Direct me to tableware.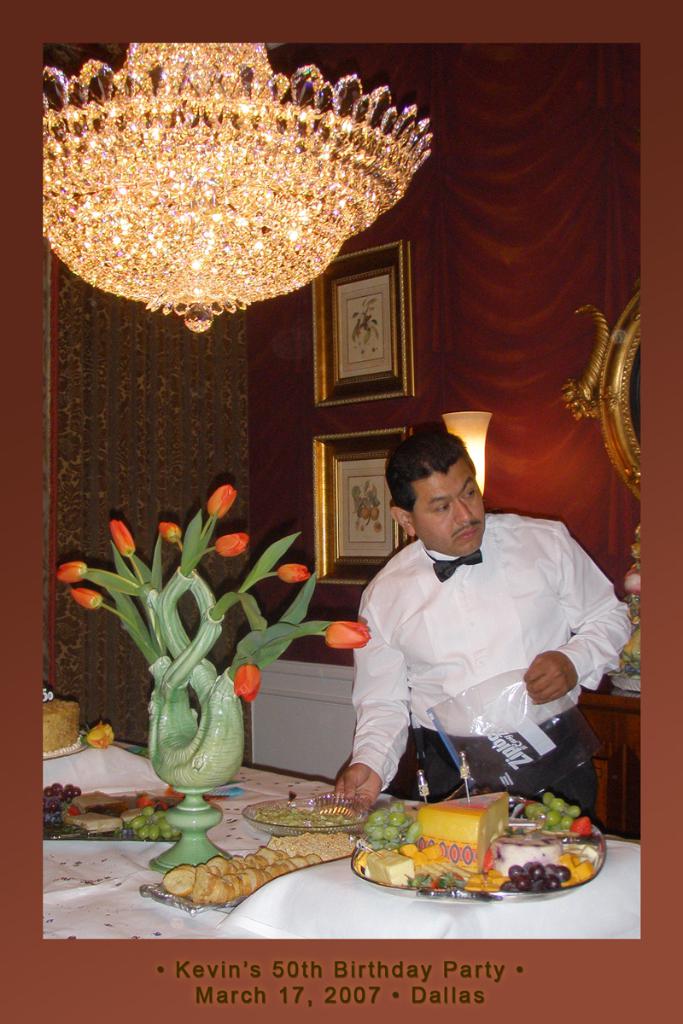
Direction: crop(322, 789, 619, 894).
